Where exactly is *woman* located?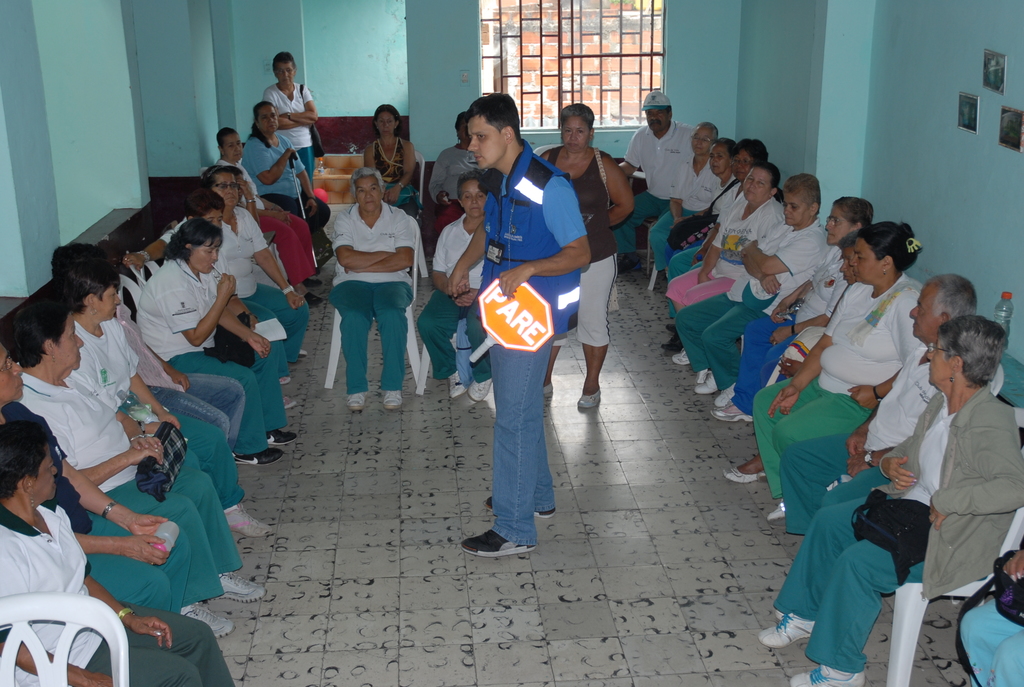
Its bounding box is 767/219/922/519.
